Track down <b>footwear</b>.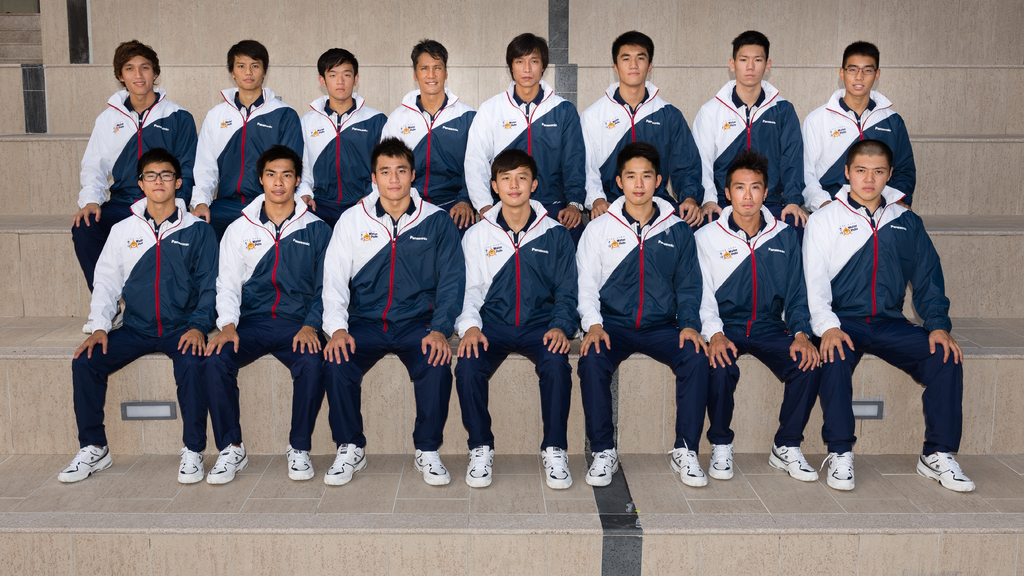
Tracked to region(56, 442, 109, 481).
